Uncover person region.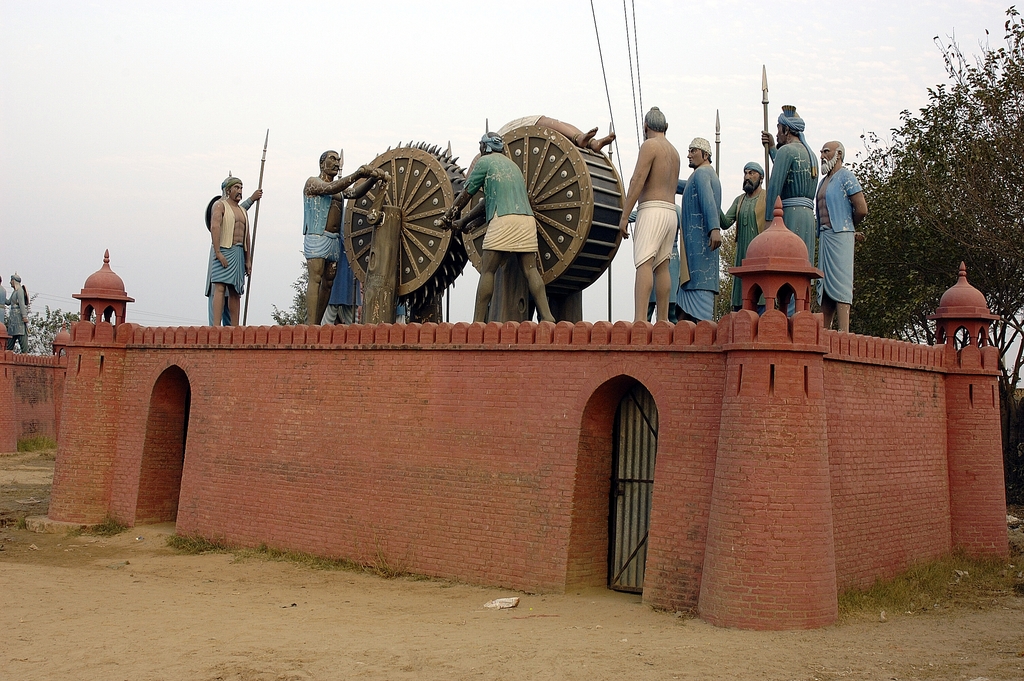
Uncovered: locate(758, 97, 821, 318).
